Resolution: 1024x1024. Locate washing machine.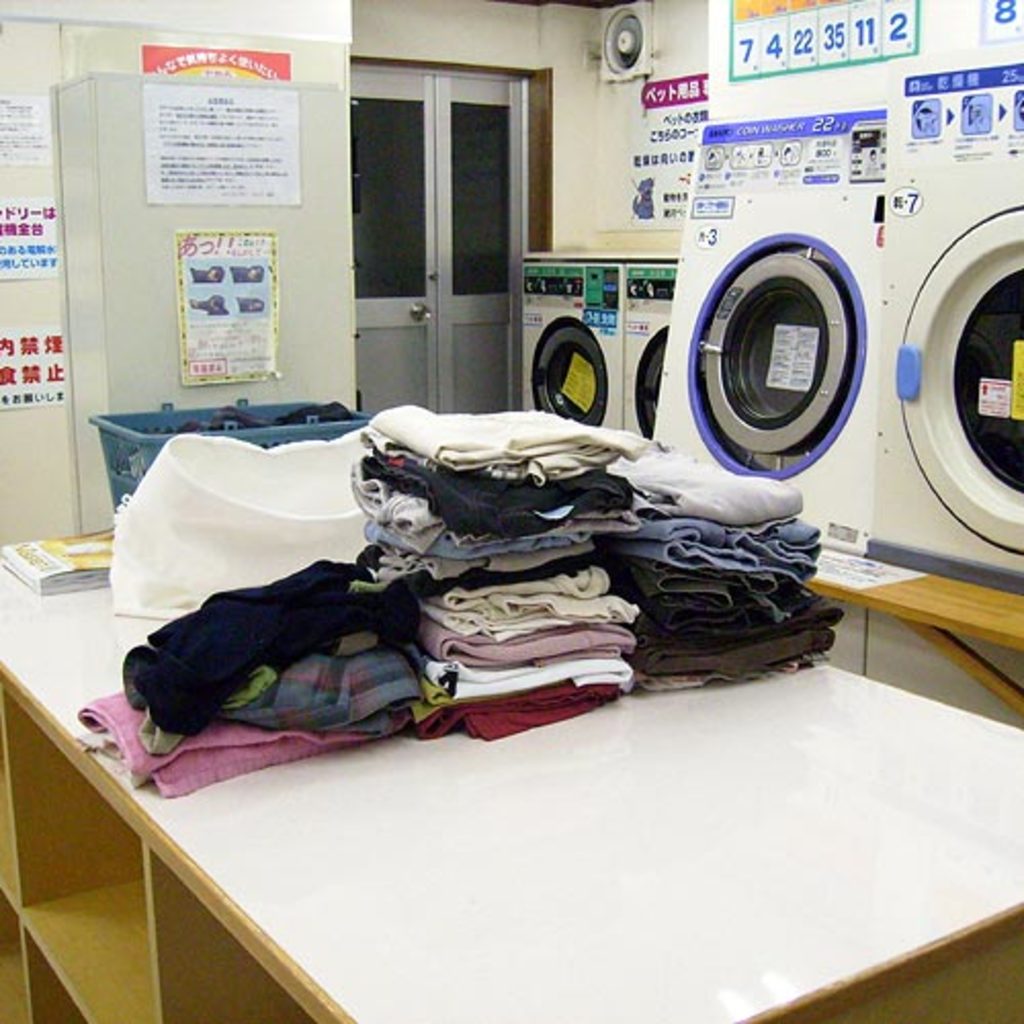
{"x1": 512, "y1": 248, "x2": 670, "y2": 438}.
